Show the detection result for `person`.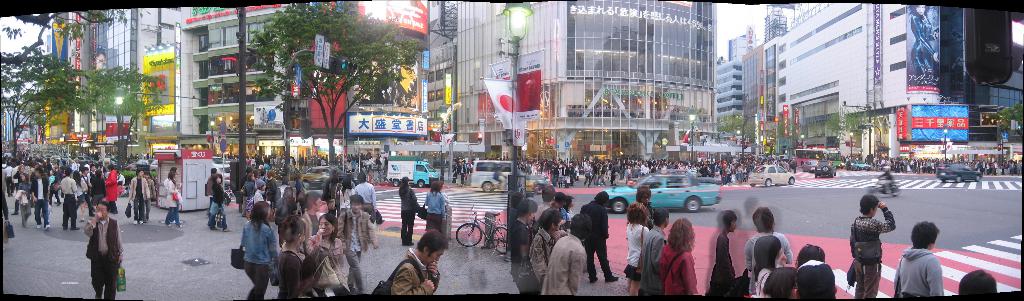
[left=849, top=192, right=893, bottom=300].
